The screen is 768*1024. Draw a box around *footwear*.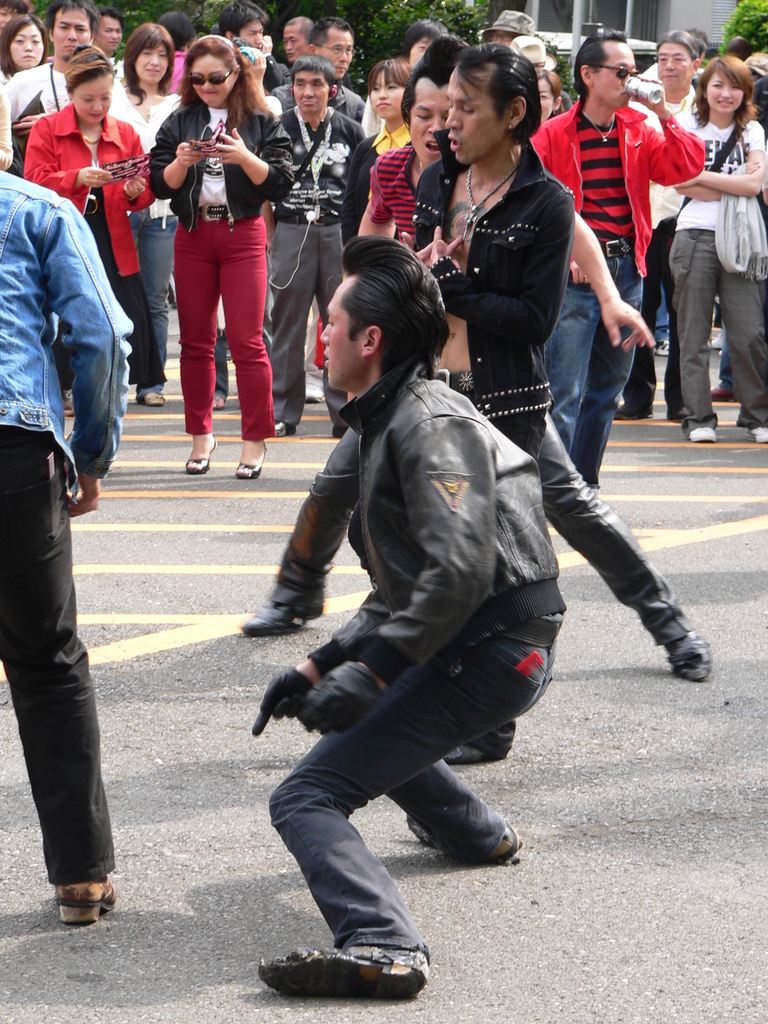
crop(753, 428, 767, 444).
